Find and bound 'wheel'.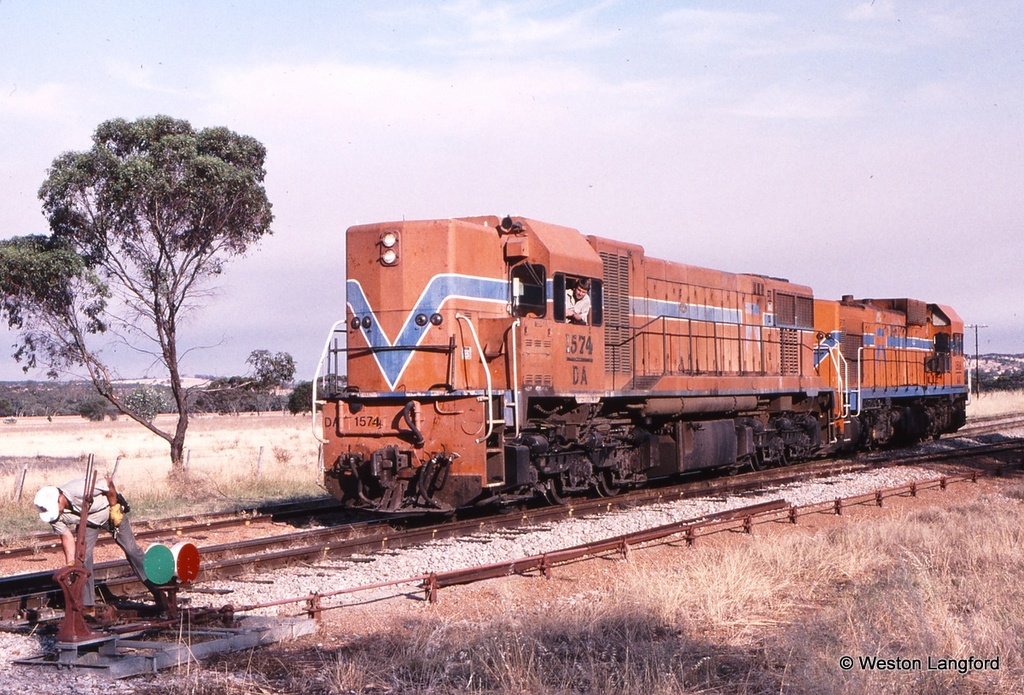
Bound: bbox=[590, 457, 624, 501].
